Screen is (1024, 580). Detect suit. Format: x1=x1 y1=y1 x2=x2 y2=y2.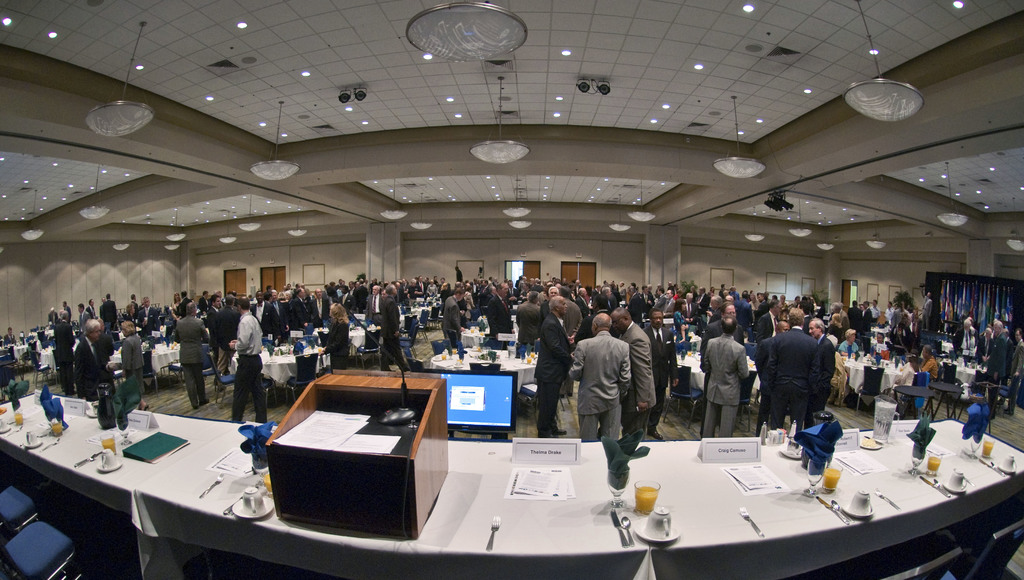
x1=102 y1=299 x2=118 y2=335.
